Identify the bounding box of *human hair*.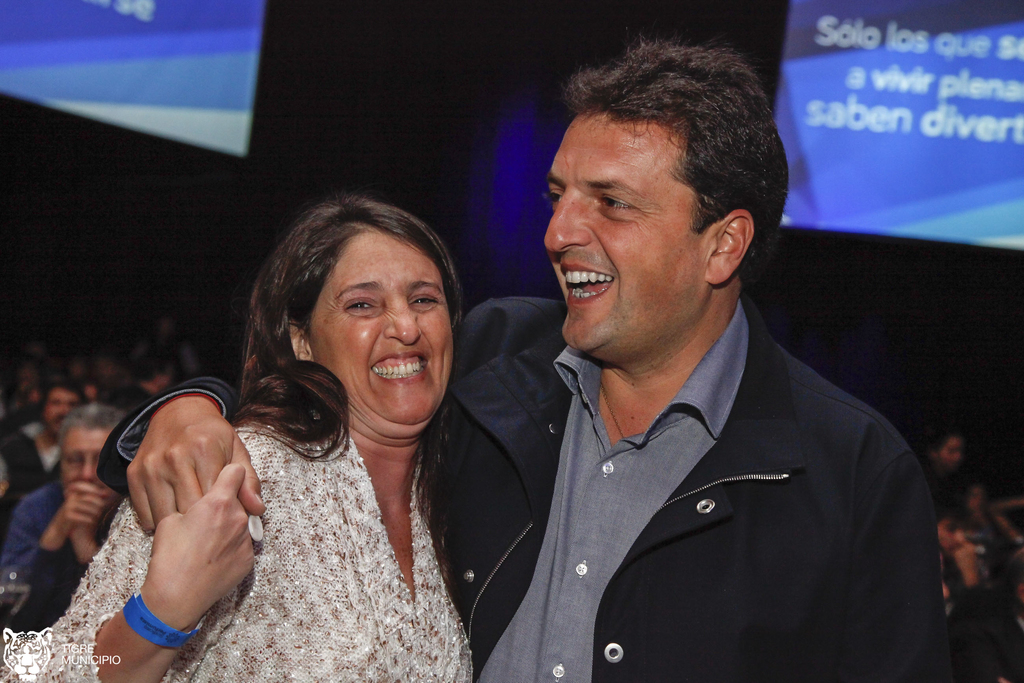
crop(548, 33, 785, 298).
